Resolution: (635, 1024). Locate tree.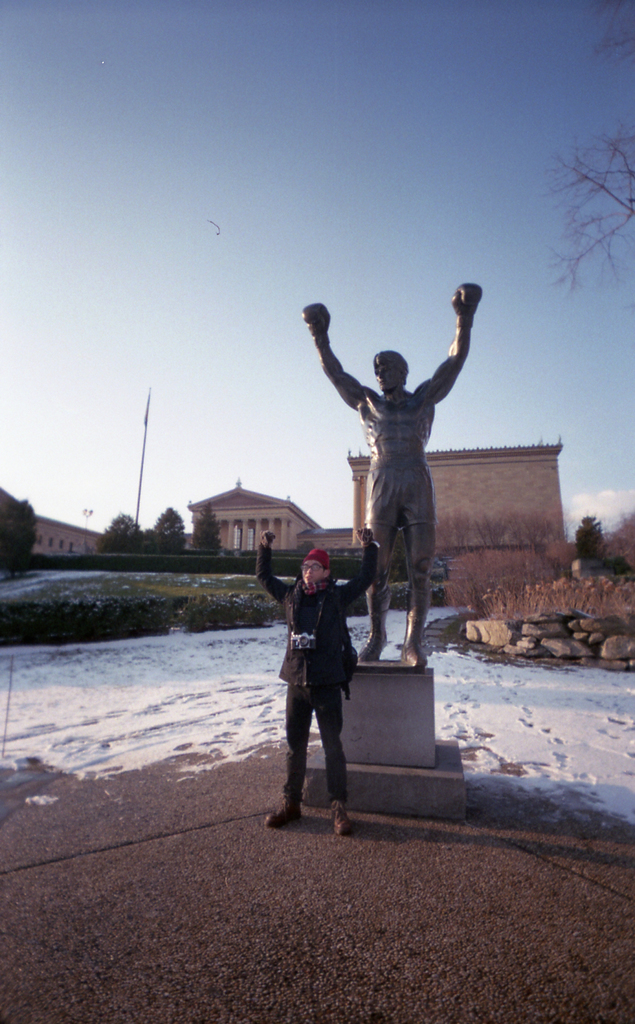
detection(1, 495, 35, 575).
